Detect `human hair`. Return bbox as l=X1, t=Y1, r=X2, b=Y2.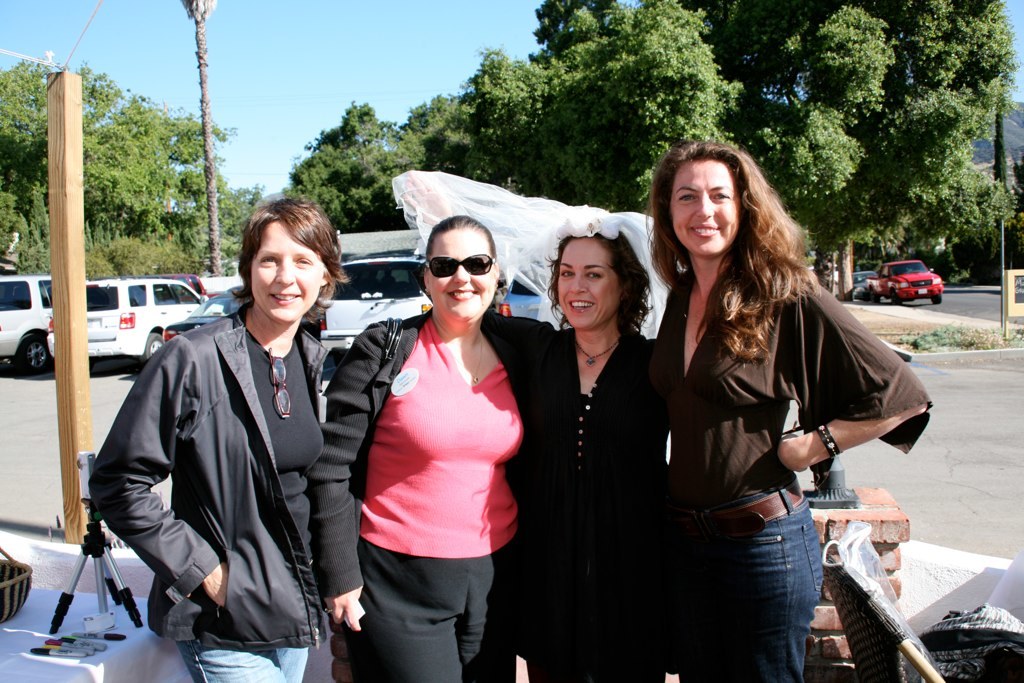
l=642, t=144, r=815, b=361.
